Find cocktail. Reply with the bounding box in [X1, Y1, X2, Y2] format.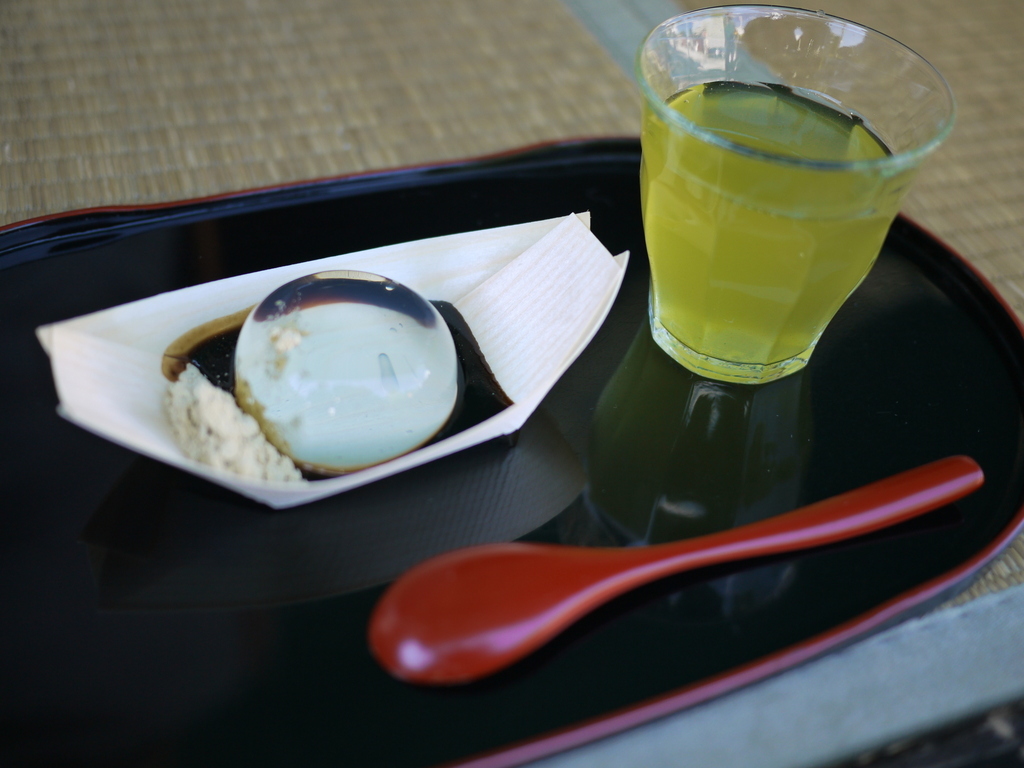
[631, 0, 961, 384].
